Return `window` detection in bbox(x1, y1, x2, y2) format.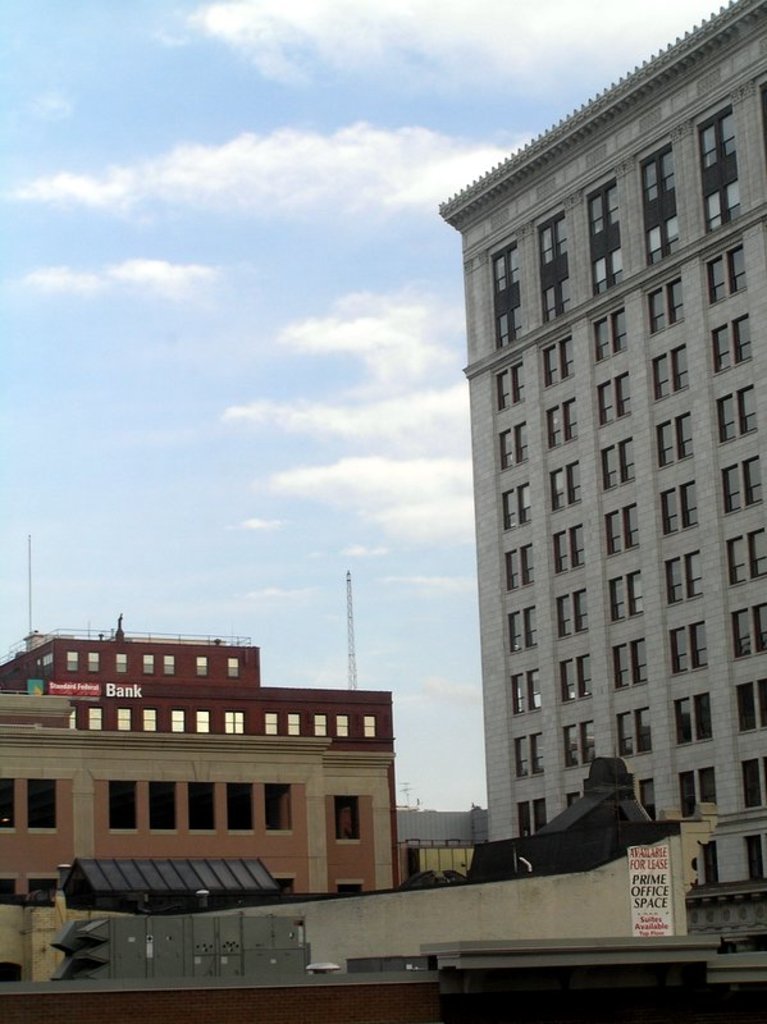
bbox(498, 364, 522, 413).
